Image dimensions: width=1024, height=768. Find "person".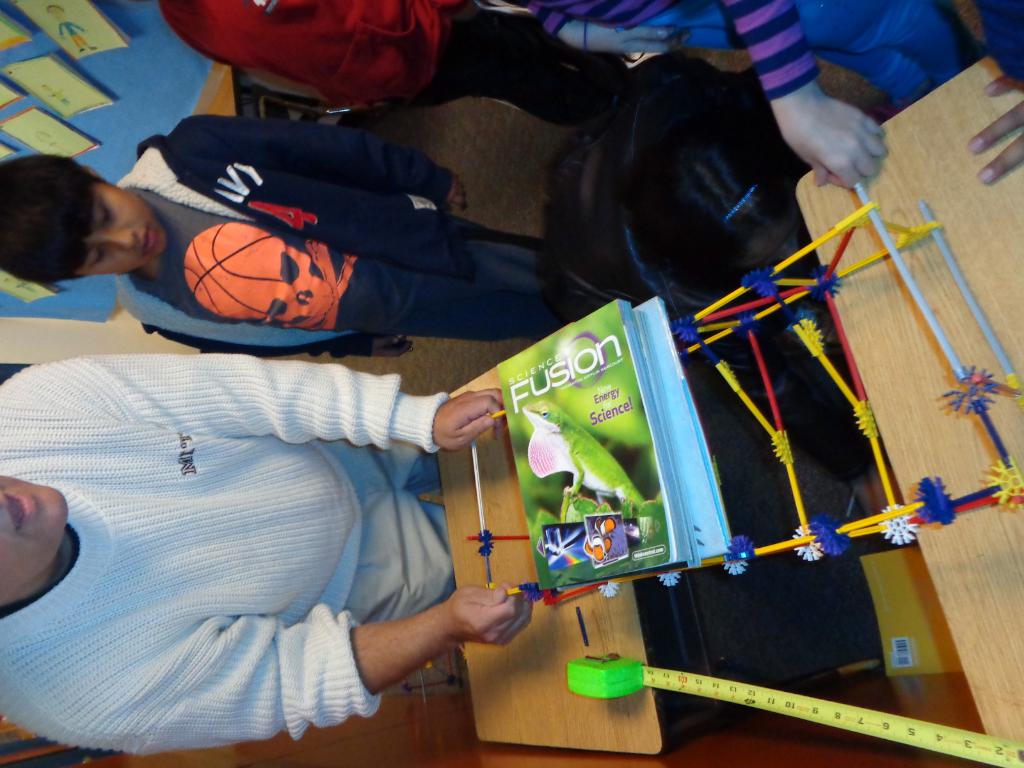
bbox=[518, 0, 977, 189].
